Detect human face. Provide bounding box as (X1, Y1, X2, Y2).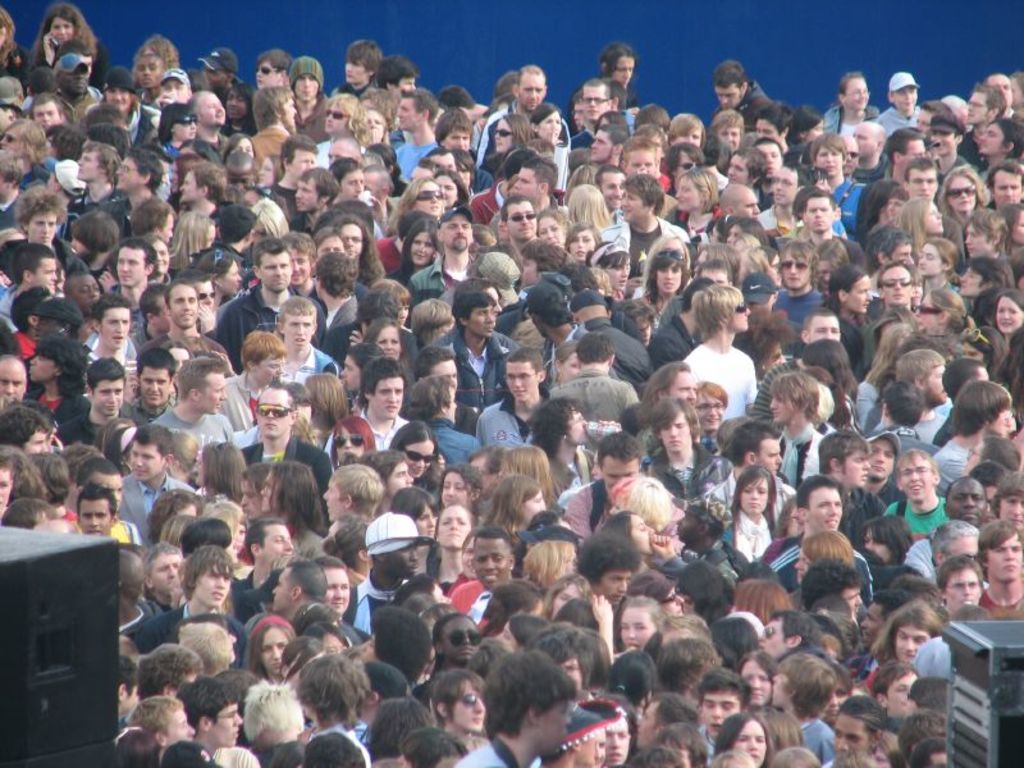
(375, 378, 404, 416).
